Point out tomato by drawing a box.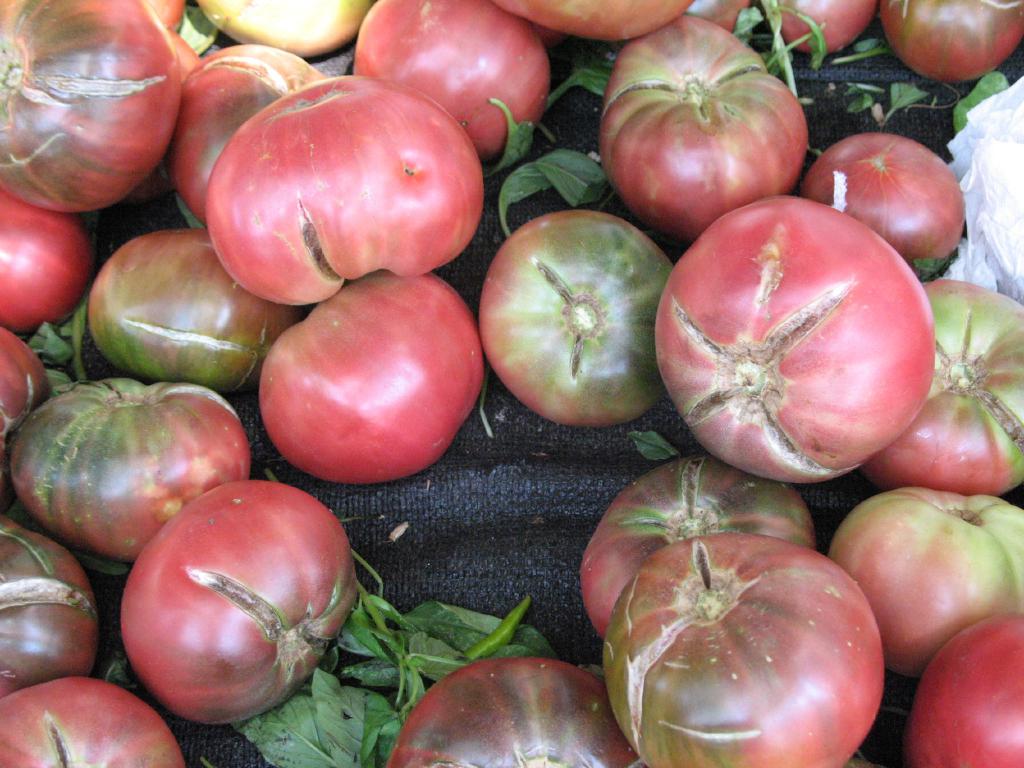
BBox(600, 529, 892, 767).
